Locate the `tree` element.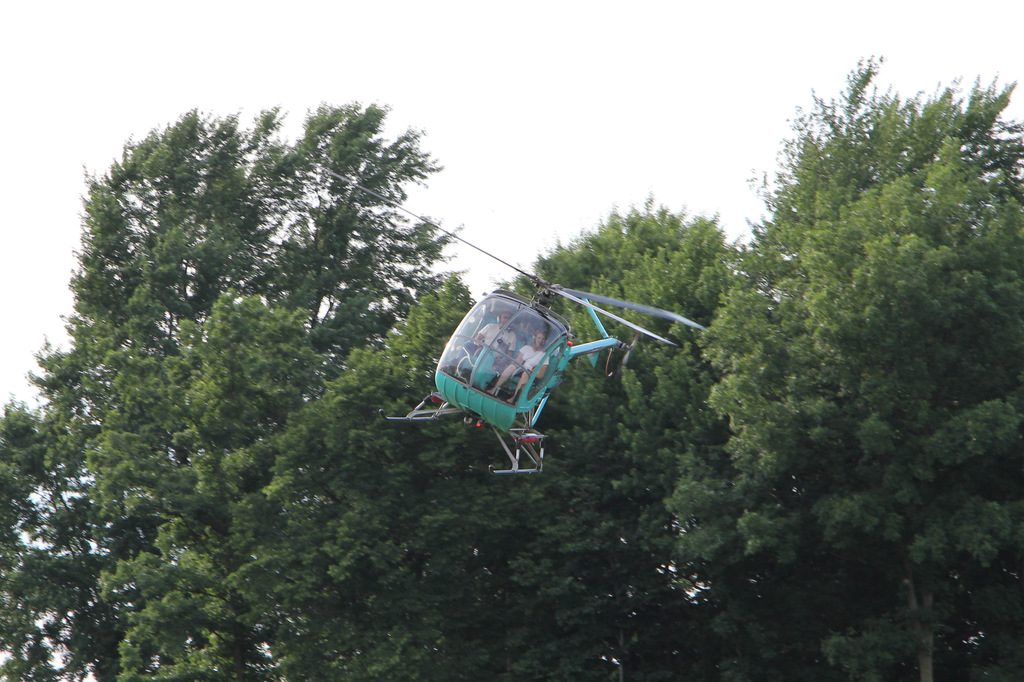
Element bbox: <box>0,97,454,681</box>.
